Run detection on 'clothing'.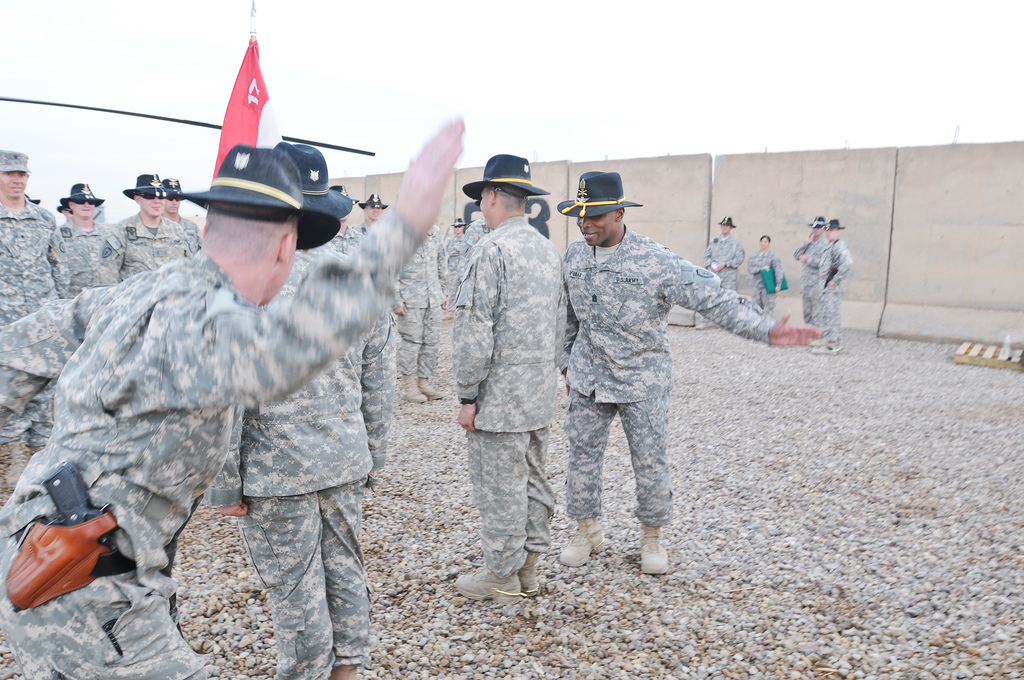
Result: <bbox>209, 239, 393, 679</bbox>.
